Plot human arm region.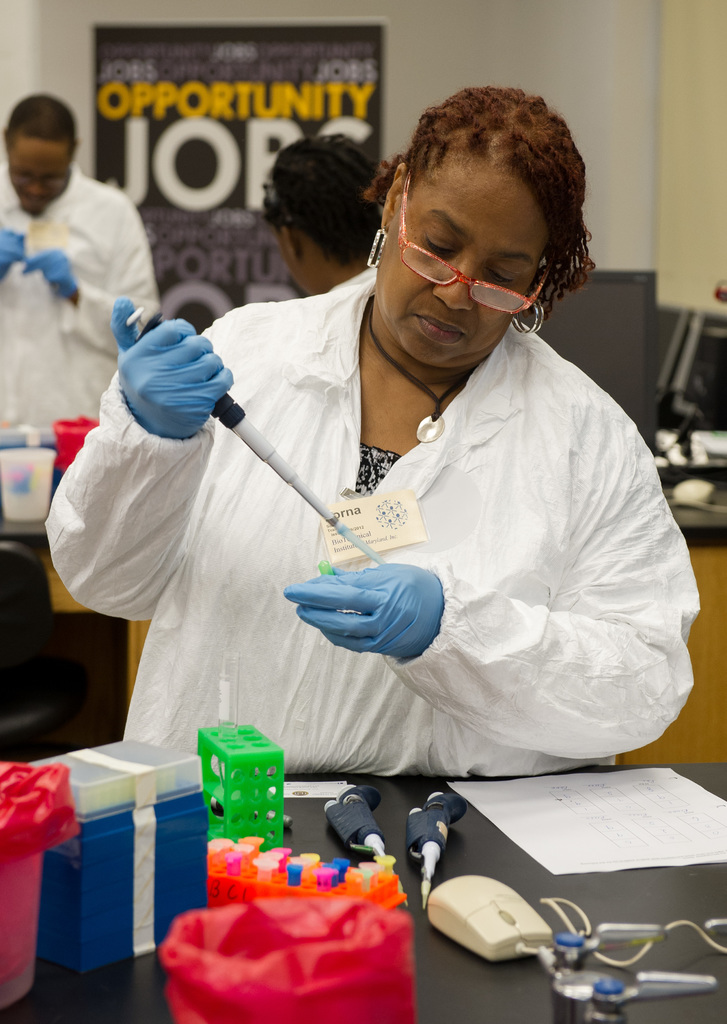
Plotted at locate(0, 214, 29, 265).
